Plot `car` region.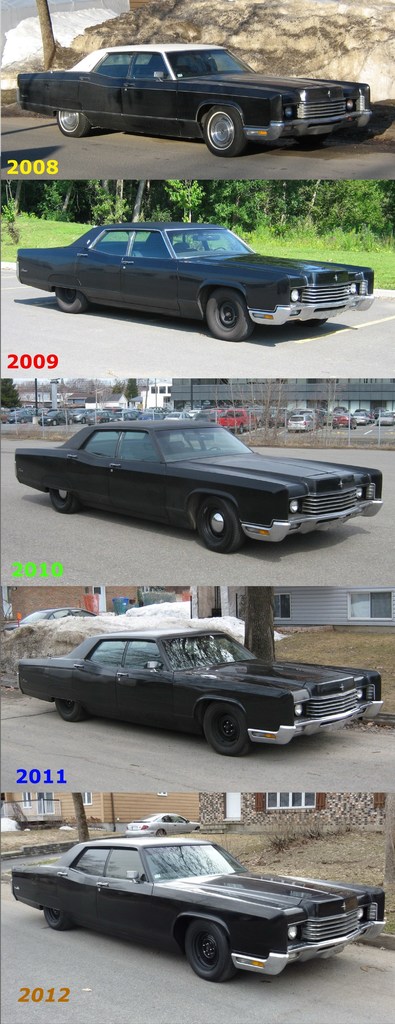
Plotted at x1=8 y1=43 x2=371 y2=159.
